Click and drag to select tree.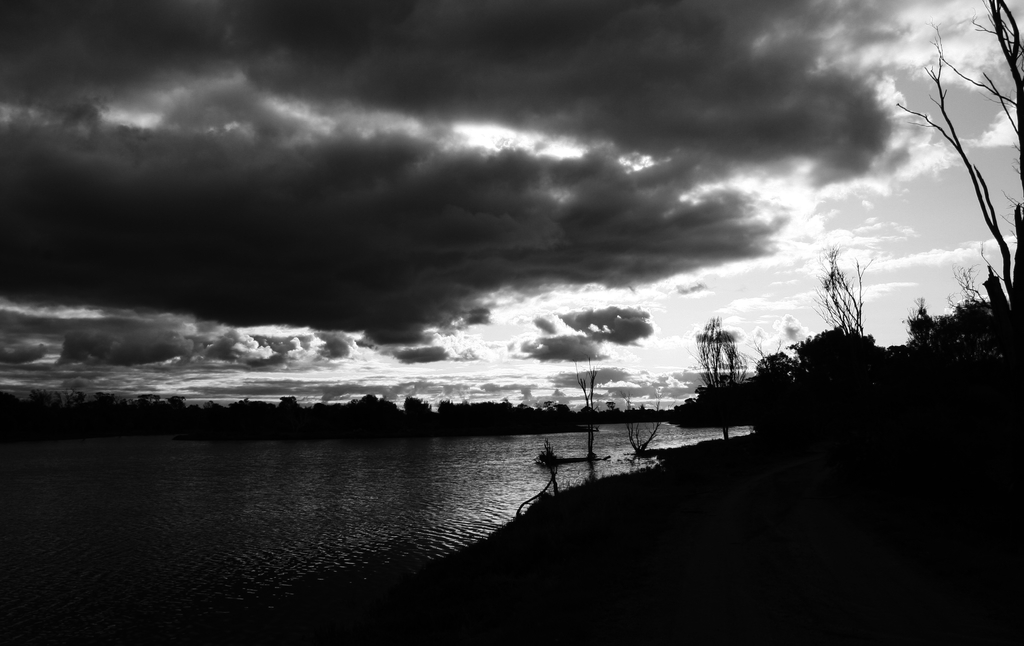
Selection: <bbox>823, 240, 897, 350</bbox>.
